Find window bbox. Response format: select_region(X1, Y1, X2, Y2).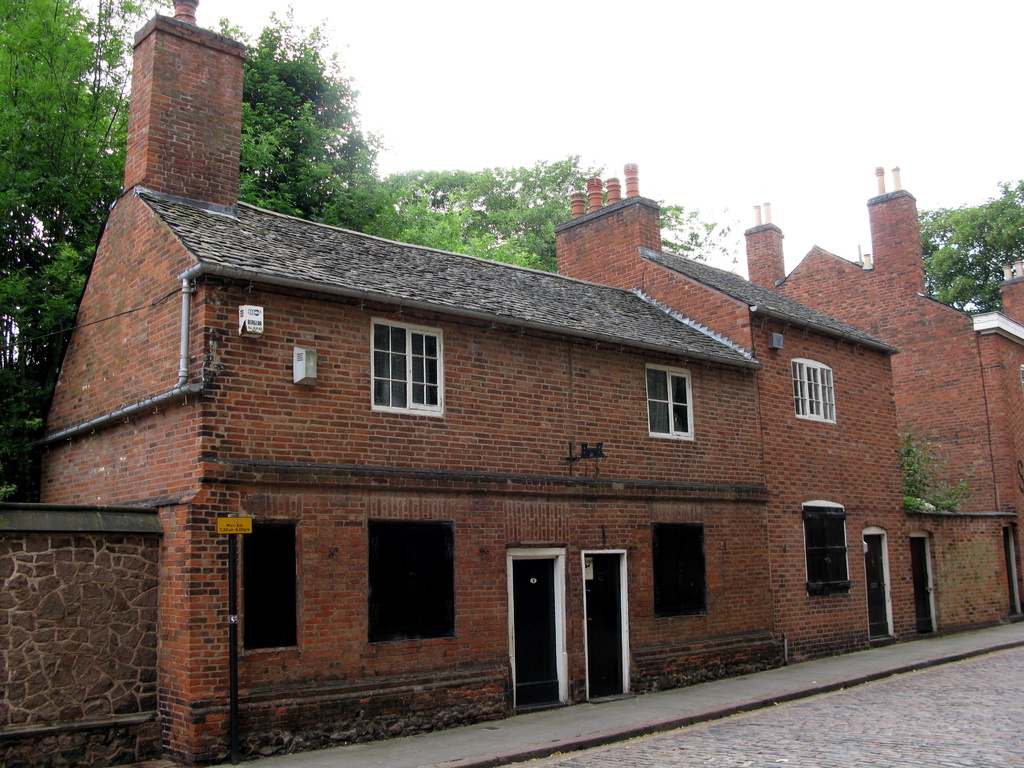
select_region(643, 513, 712, 623).
